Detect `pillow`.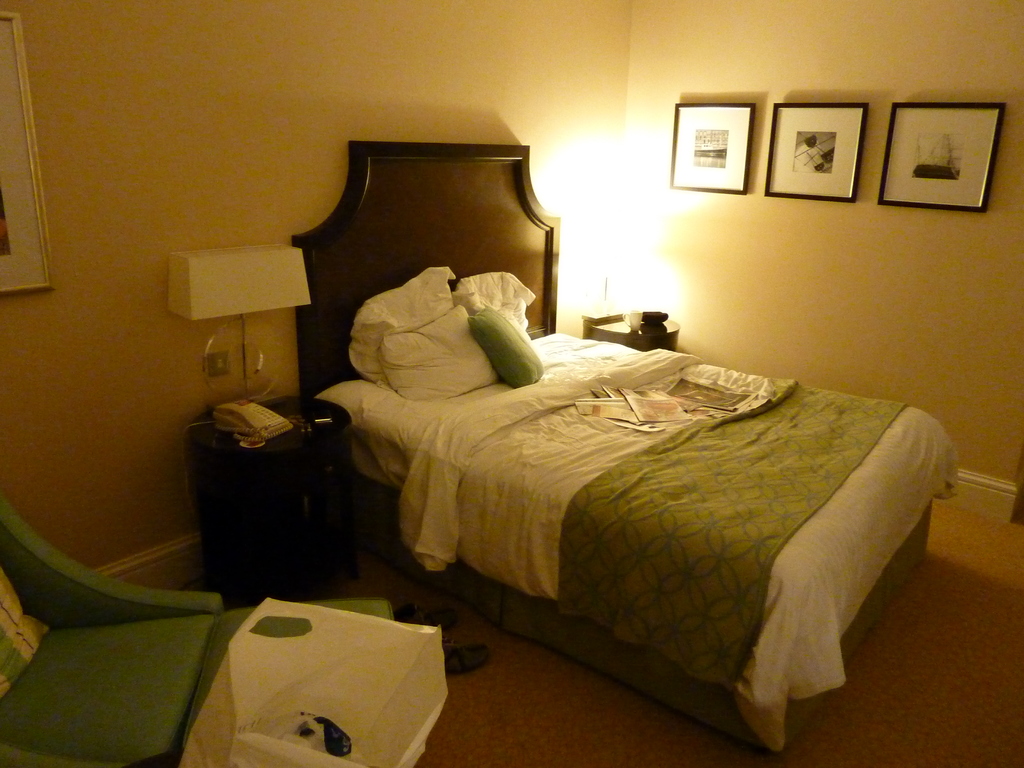
Detected at [376, 306, 494, 410].
